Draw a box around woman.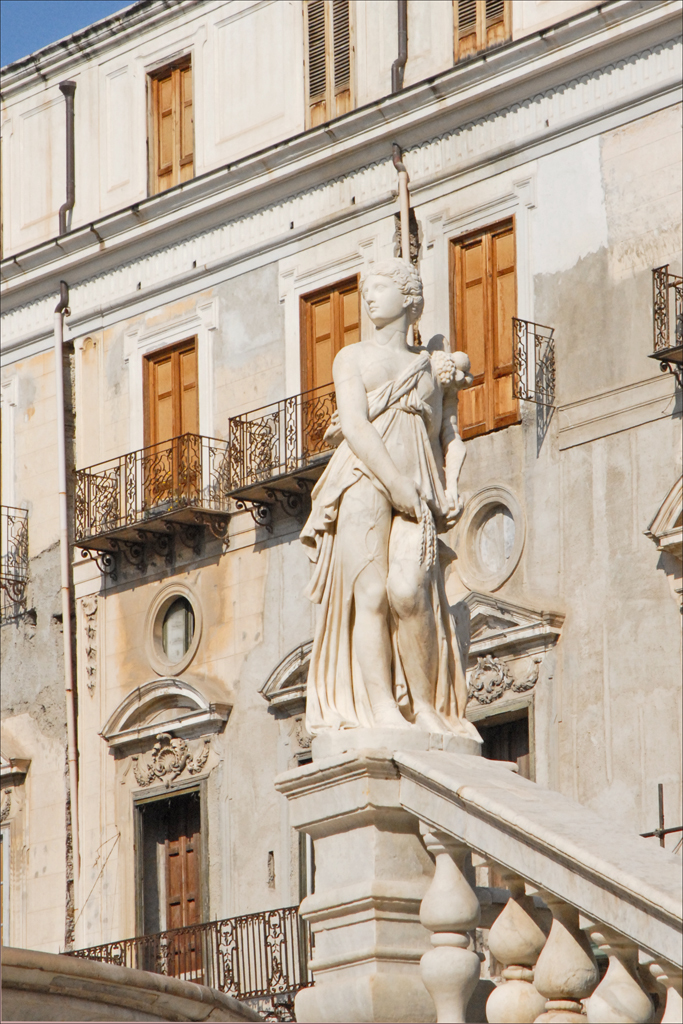
(x1=295, y1=255, x2=479, y2=778).
